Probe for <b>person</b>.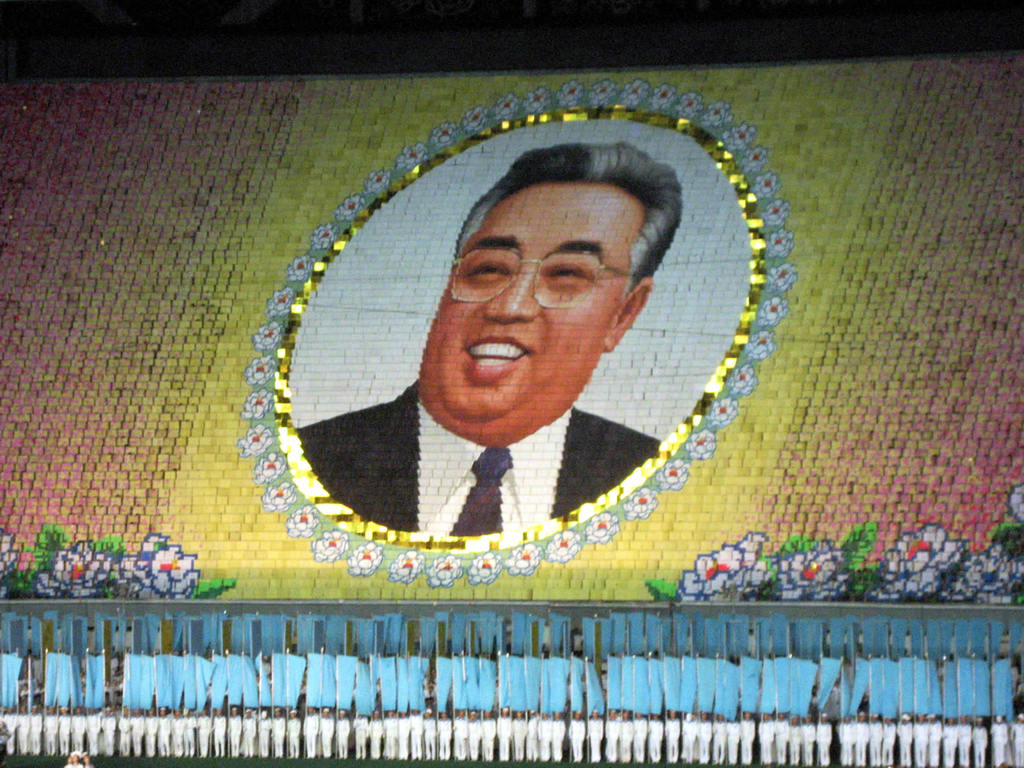
Probe result: left=294, top=145, right=673, bottom=540.
